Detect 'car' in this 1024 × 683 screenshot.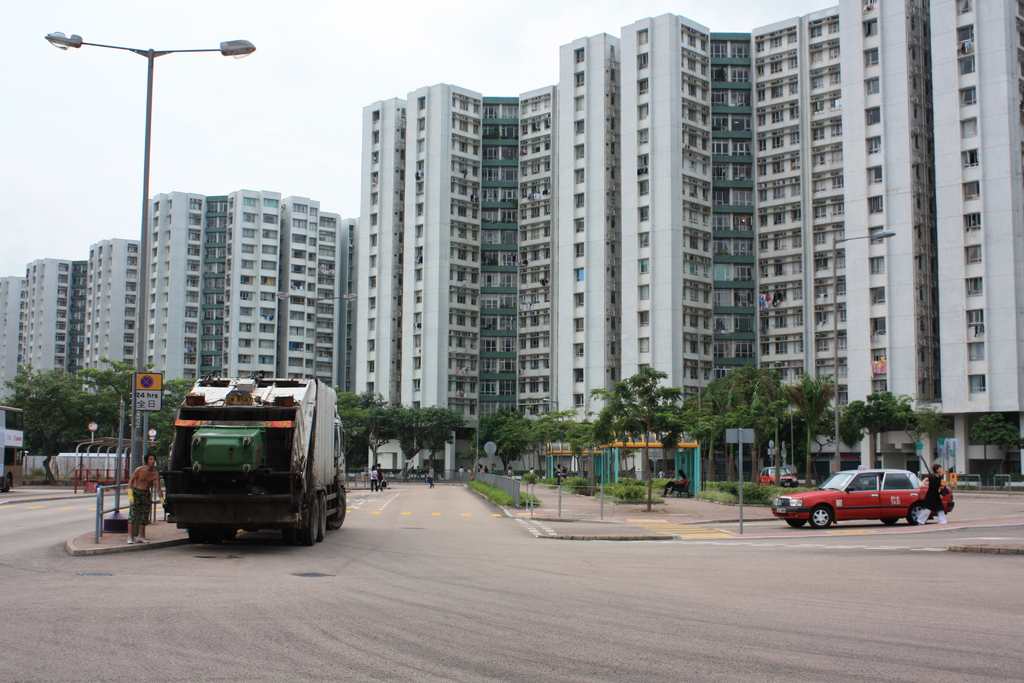
Detection: <bbox>771, 462, 955, 529</bbox>.
